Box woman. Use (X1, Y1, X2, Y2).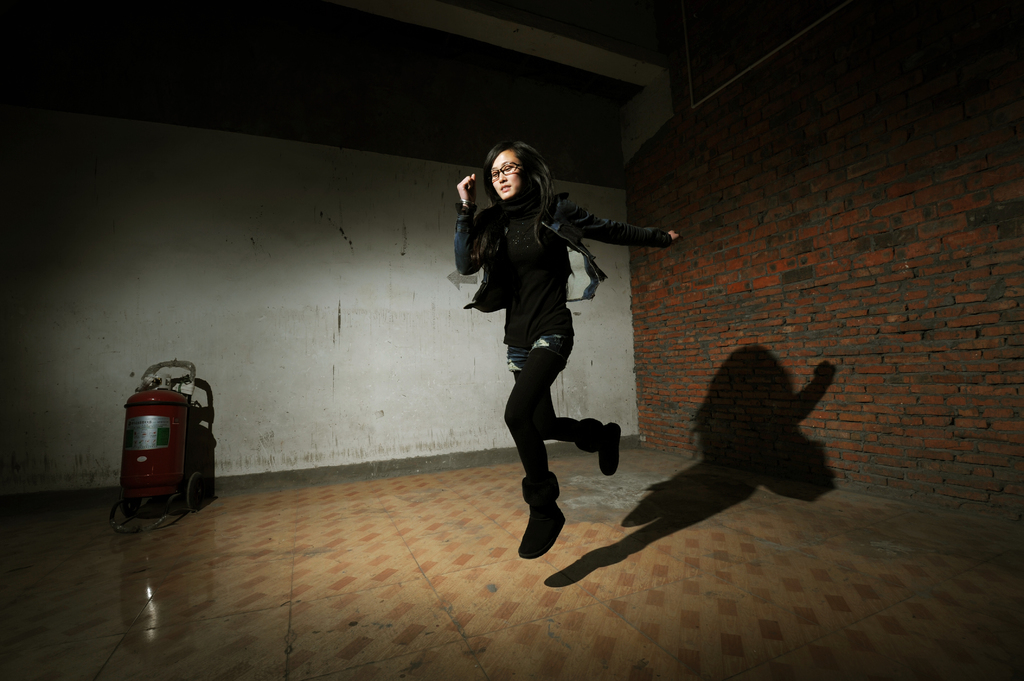
(453, 137, 684, 560).
